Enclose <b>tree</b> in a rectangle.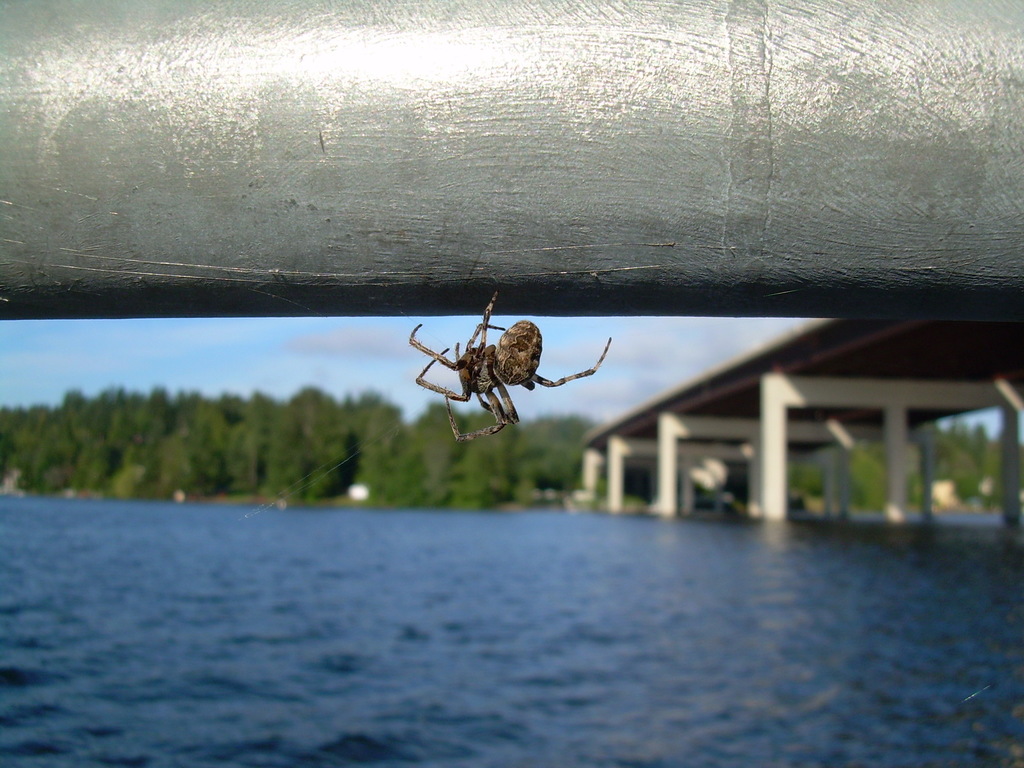
x1=0 y1=378 x2=605 y2=518.
